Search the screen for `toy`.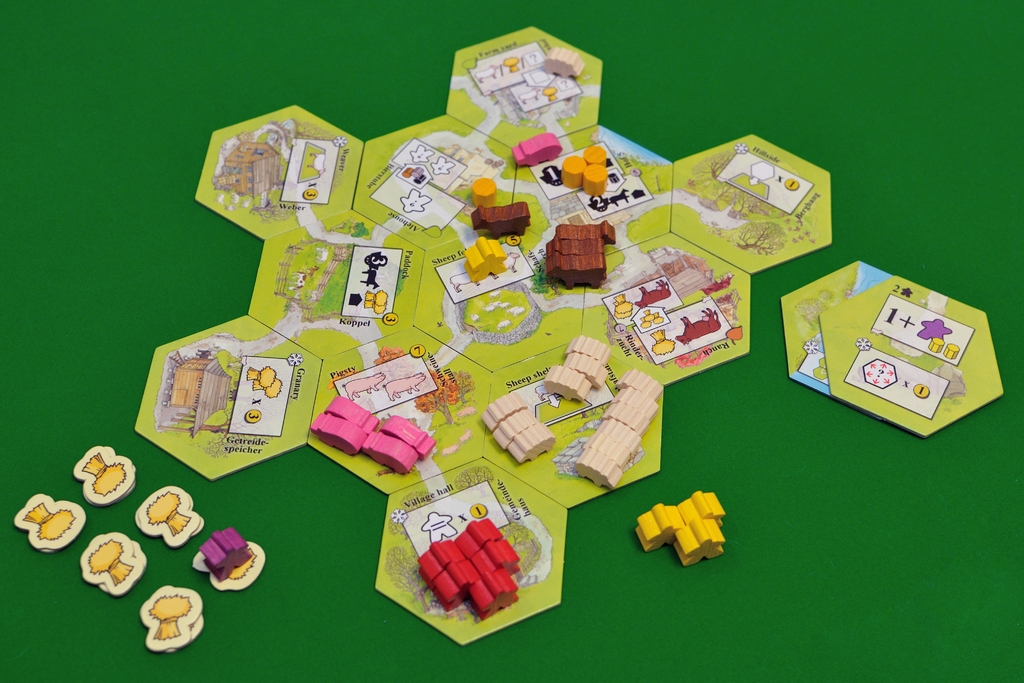
Found at bbox(631, 486, 730, 574).
